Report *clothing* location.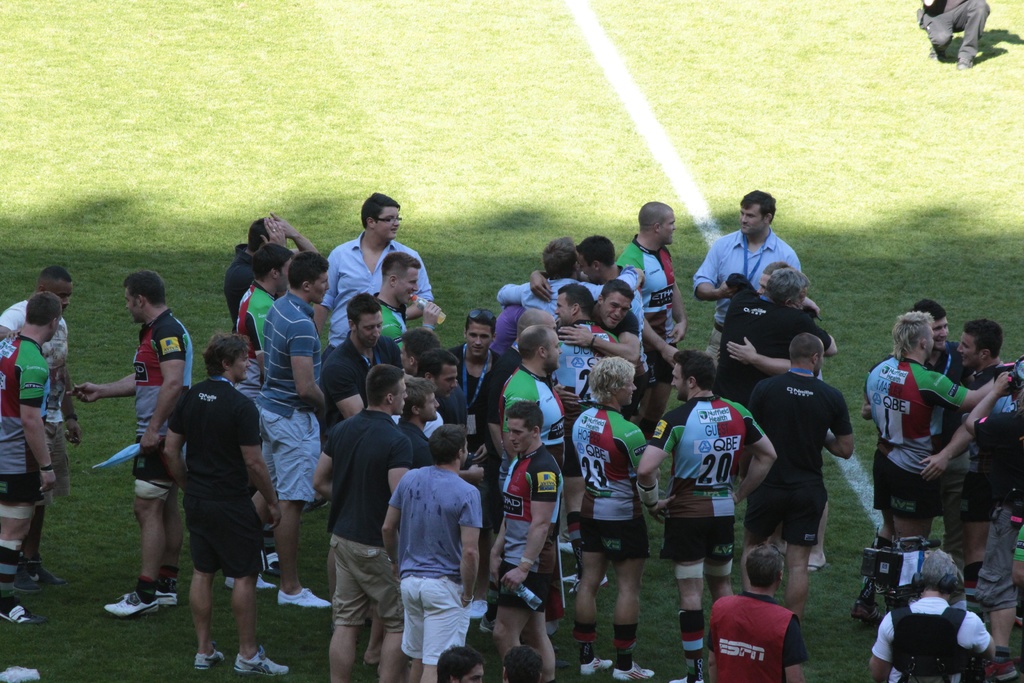
Report: bbox=(334, 395, 422, 629).
